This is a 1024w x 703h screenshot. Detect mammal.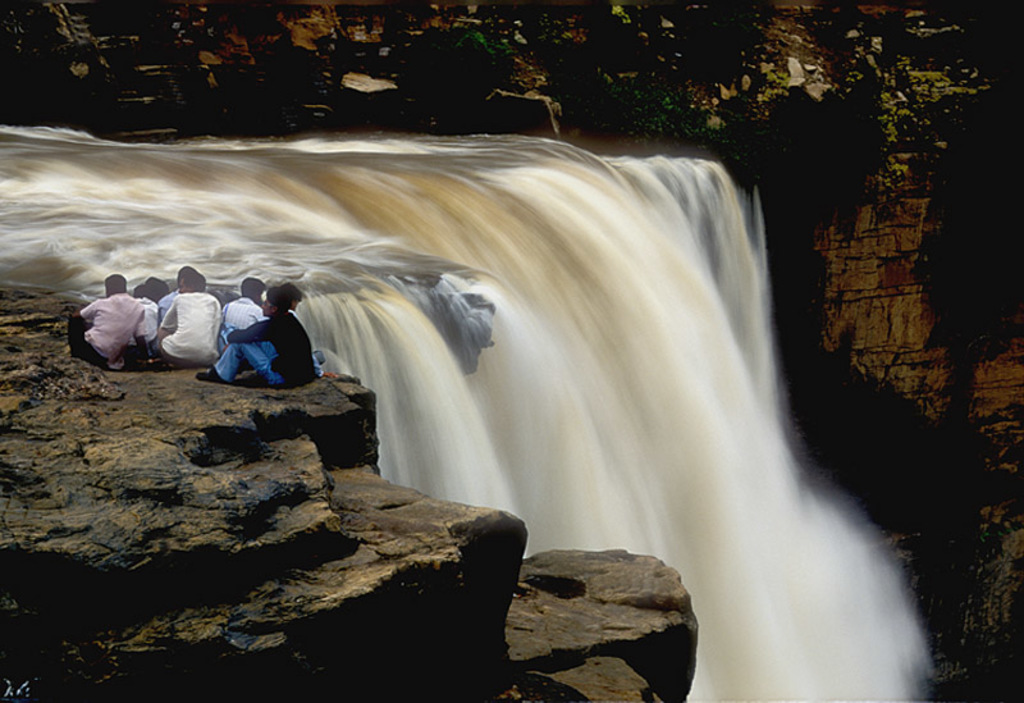
<box>68,270,154,361</box>.
